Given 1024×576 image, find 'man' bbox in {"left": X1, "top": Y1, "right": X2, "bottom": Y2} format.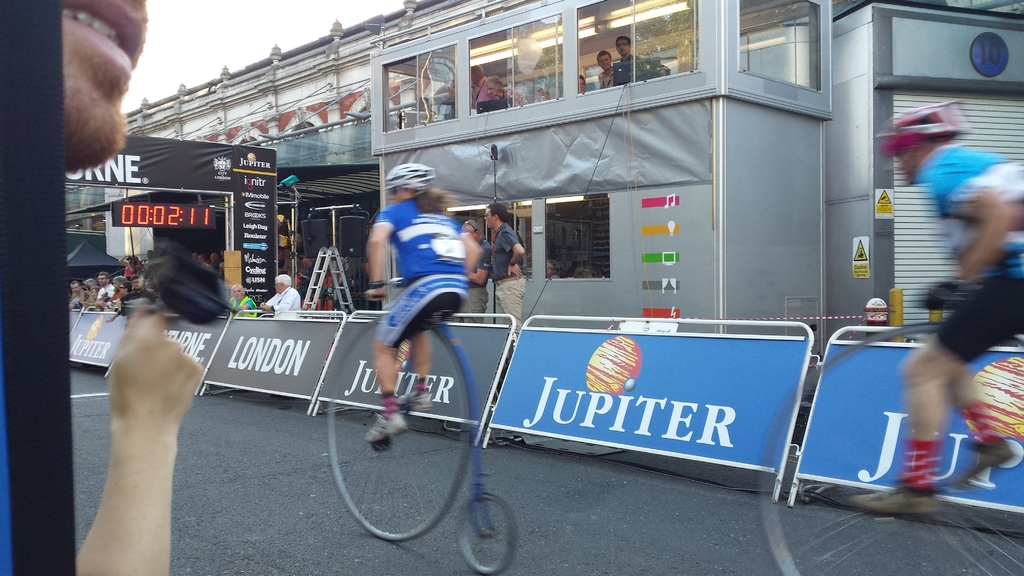
{"left": 593, "top": 51, "right": 612, "bottom": 91}.
